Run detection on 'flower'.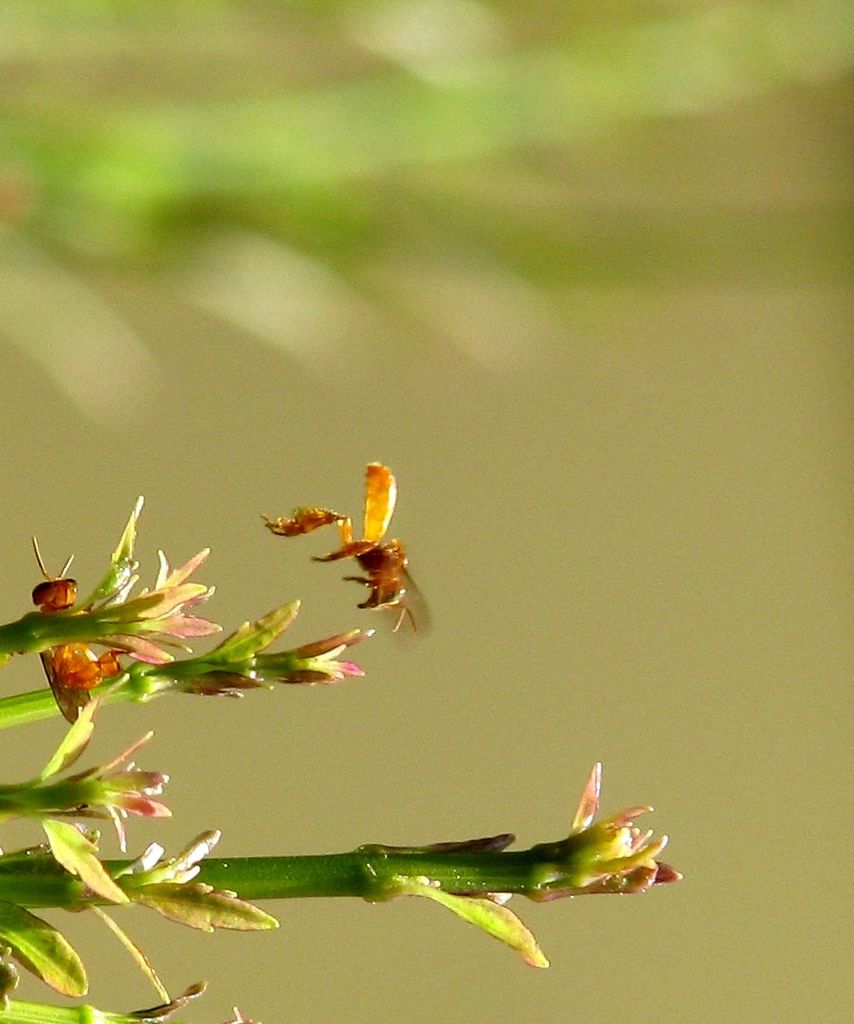
Result: (518, 767, 666, 899).
